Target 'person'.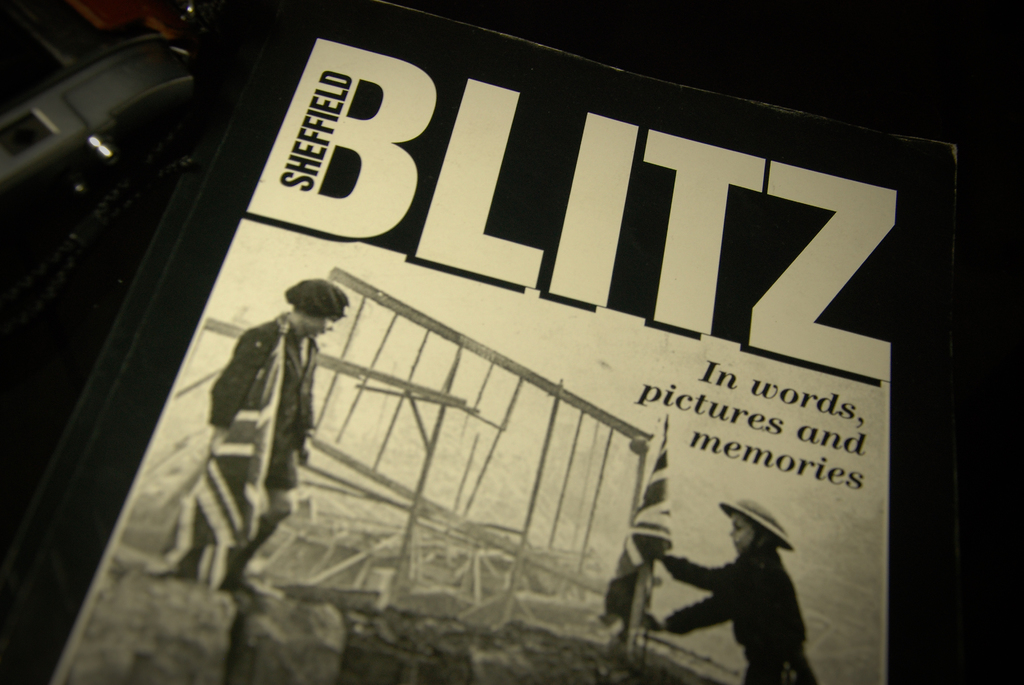
Target region: rect(212, 263, 339, 563).
